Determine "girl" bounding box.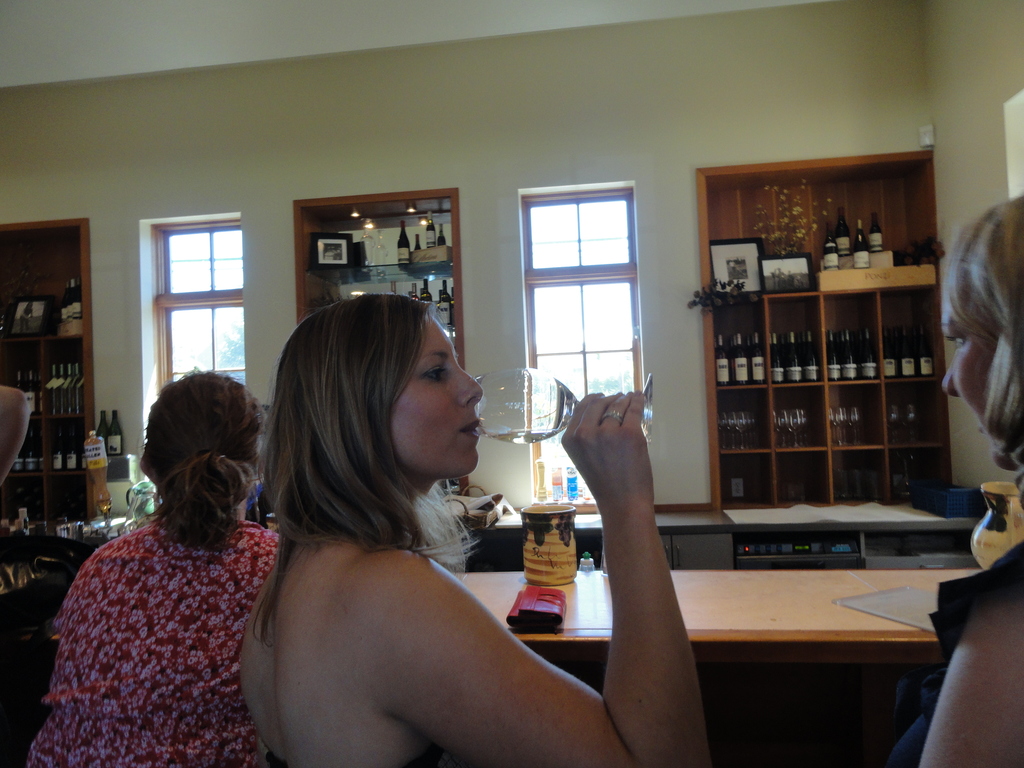
Determined: 888 205 1023 767.
